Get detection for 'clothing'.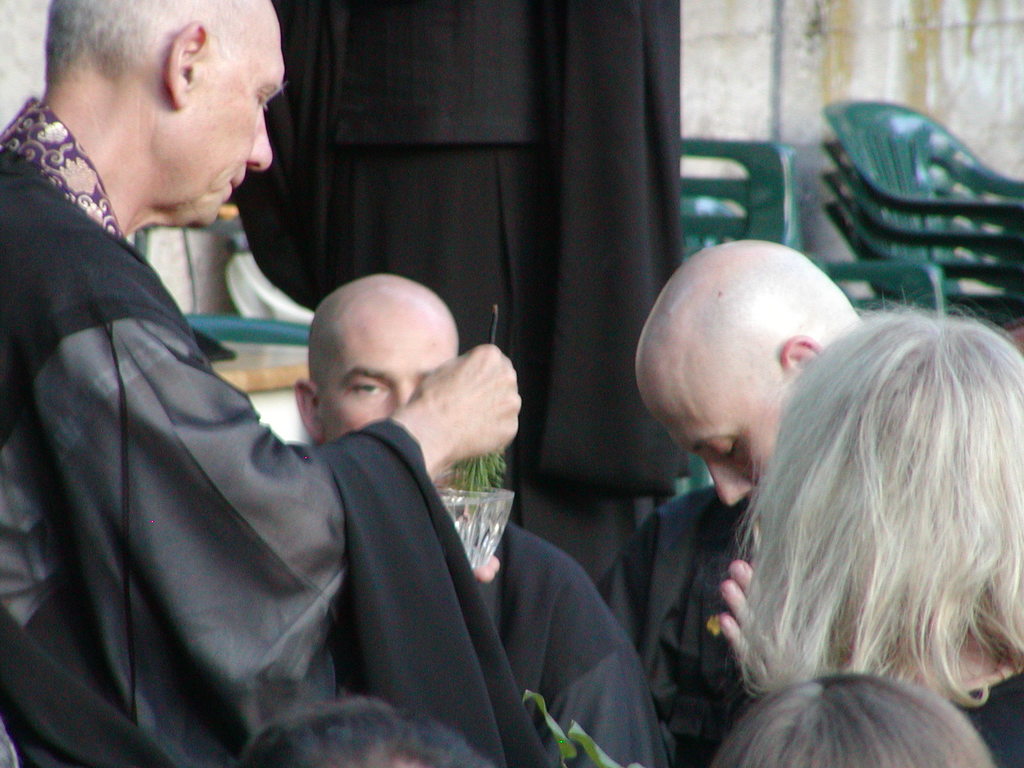
Detection: 477/518/668/767.
